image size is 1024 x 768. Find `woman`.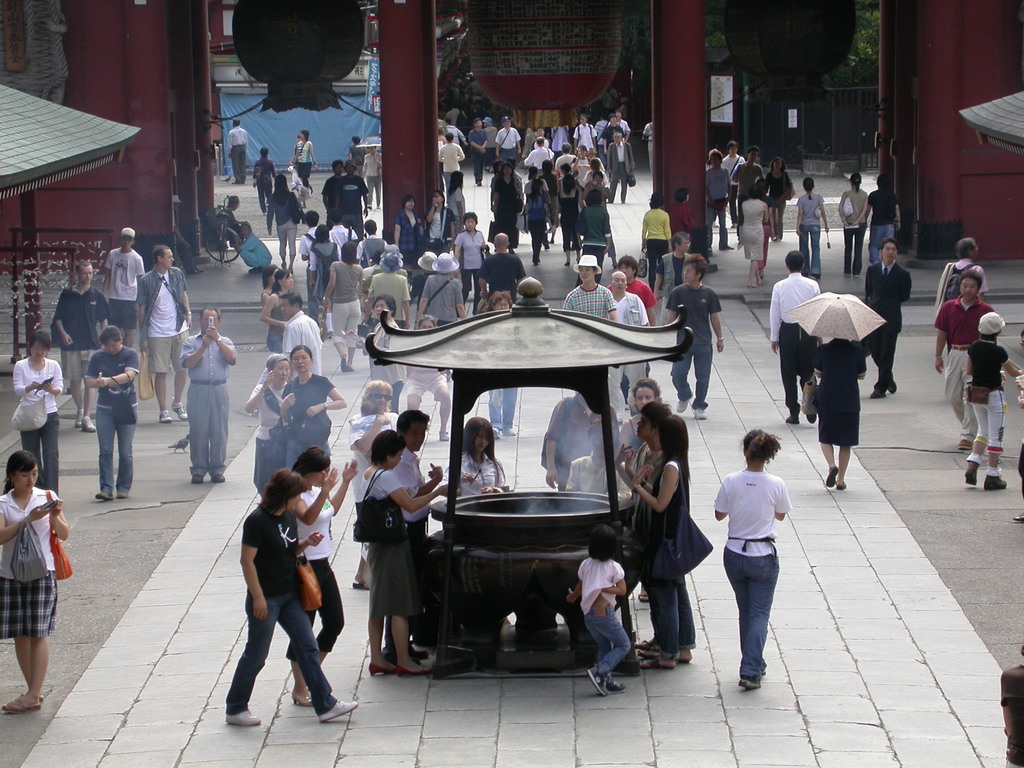
detection(669, 189, 695, 236).
